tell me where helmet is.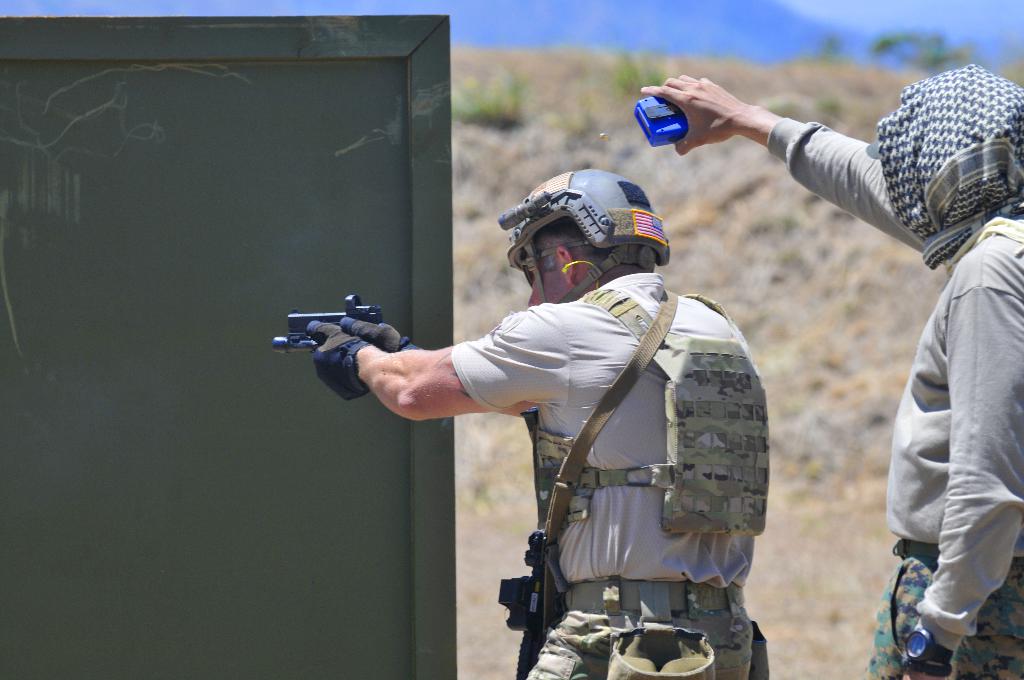
helmet is at BBox(500, 175, 684, 295).
